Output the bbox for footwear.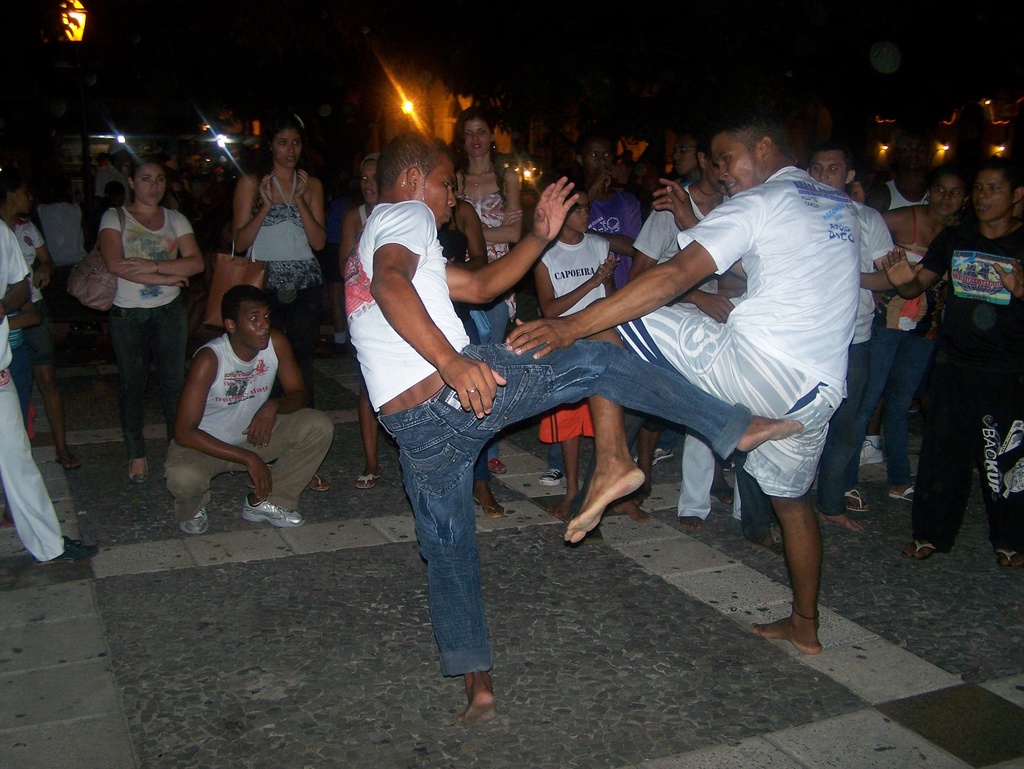
<region>27, 431, 55, 445</region>.
